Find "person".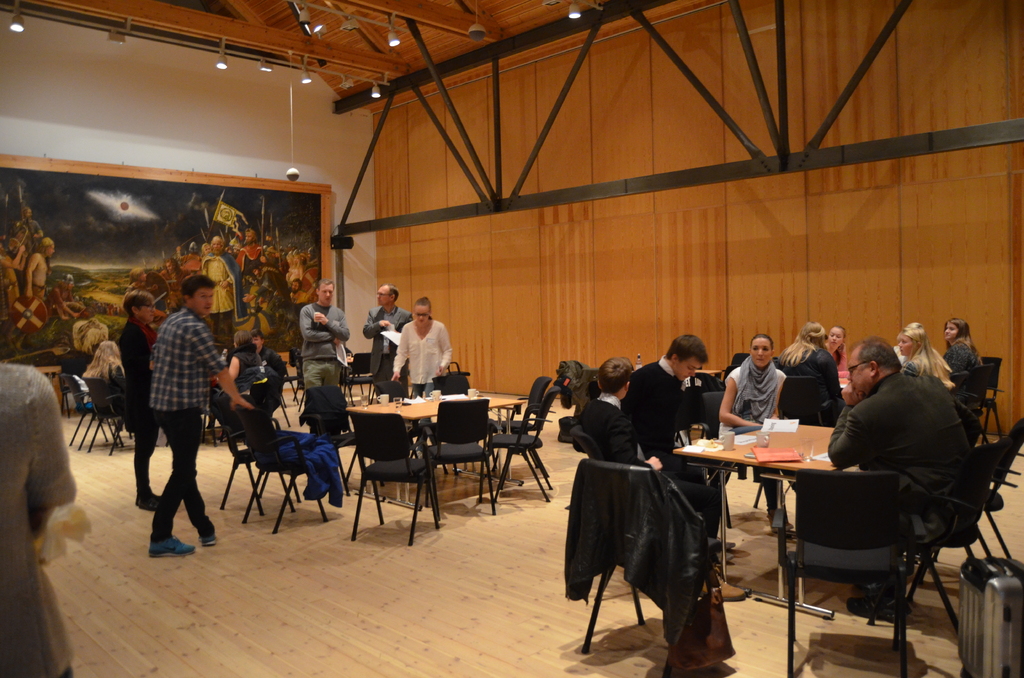
<region>894, 321, 957, 376</region>.
